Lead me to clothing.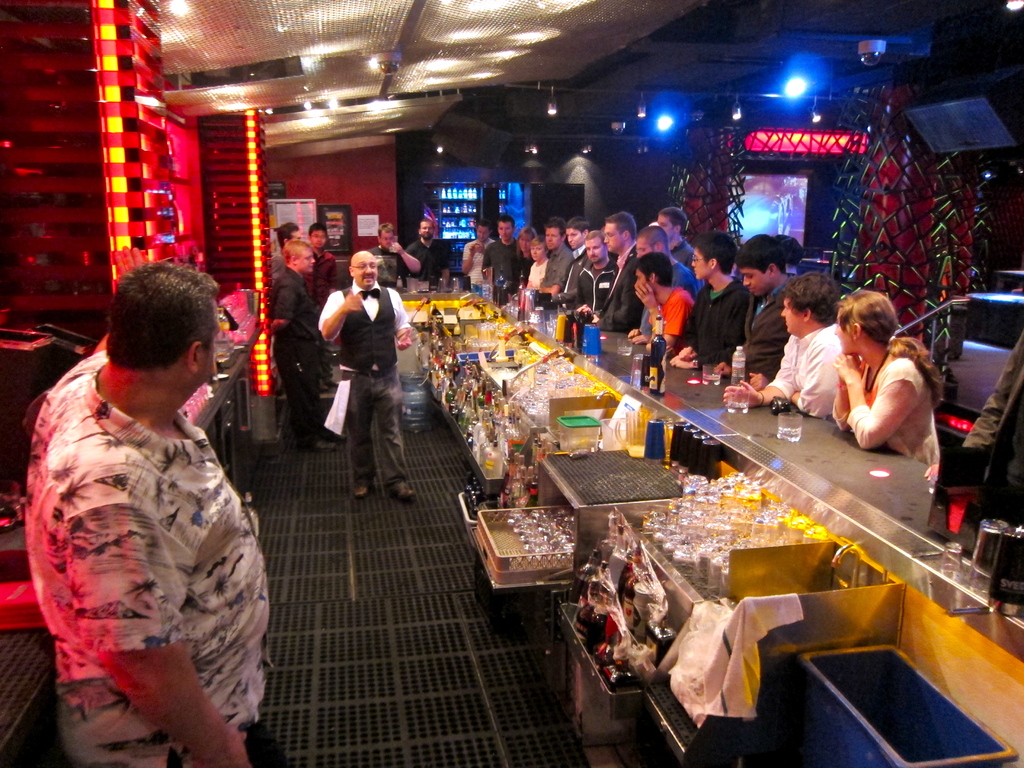
Lead to 589 254 639 328.
